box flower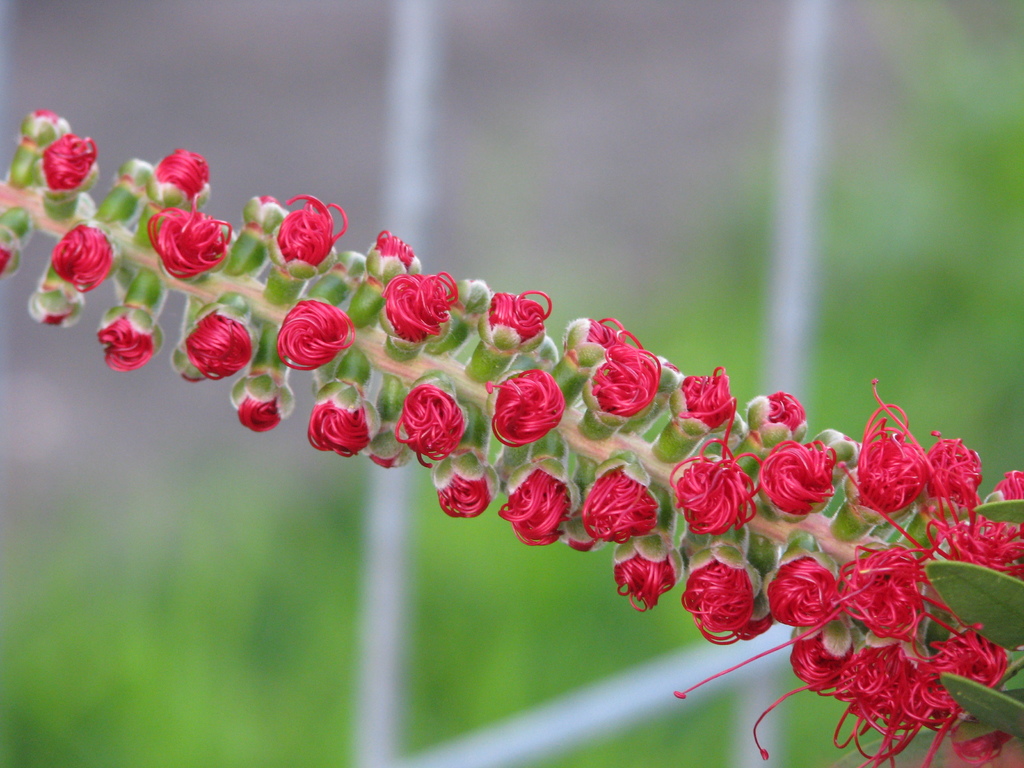
[275,300,356,372]
